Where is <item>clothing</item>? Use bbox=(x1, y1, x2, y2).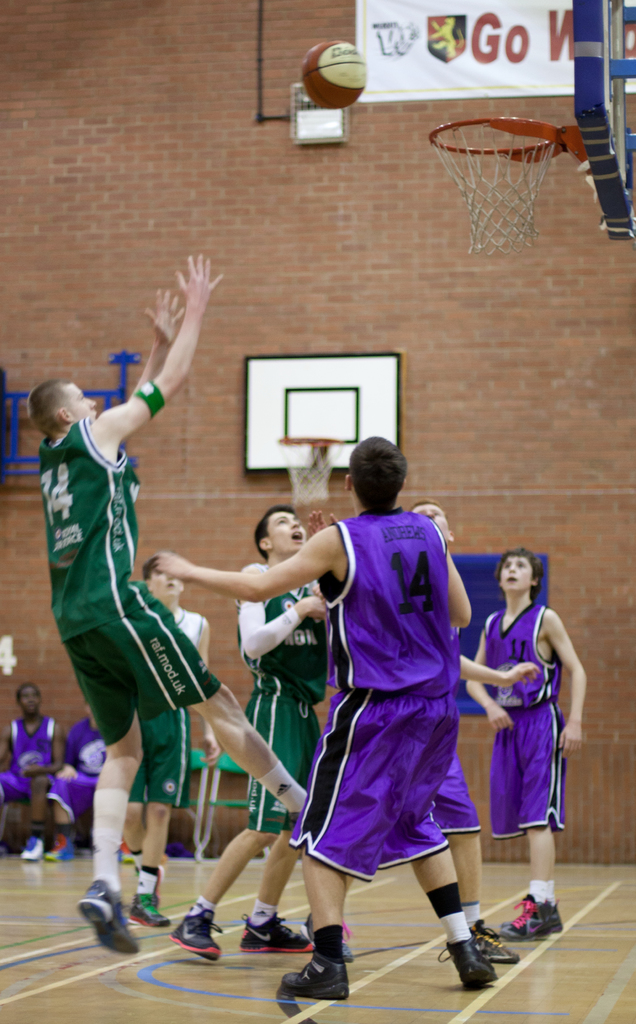
bbox=(50, 720, 108, 817).
